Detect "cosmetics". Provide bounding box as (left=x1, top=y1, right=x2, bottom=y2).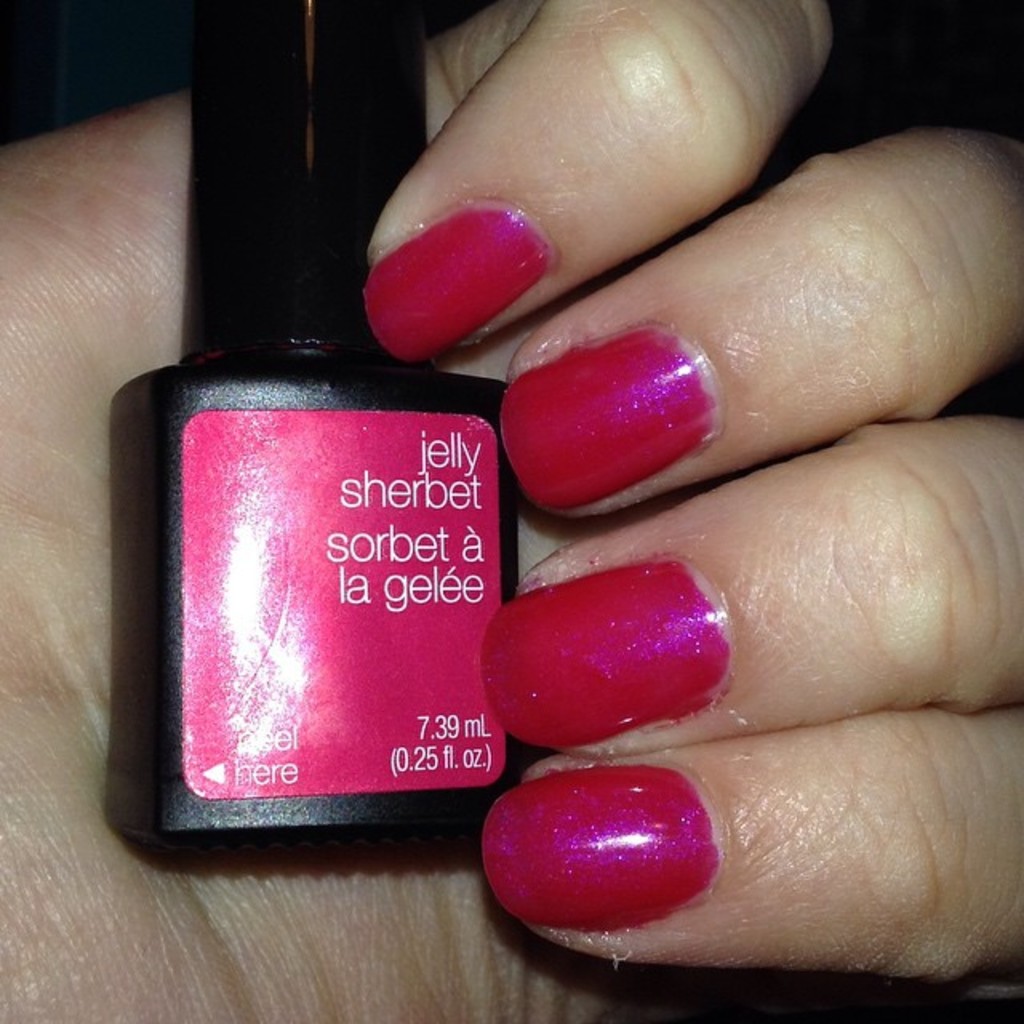
(left=483, top=765, right=728, bottom=931).
